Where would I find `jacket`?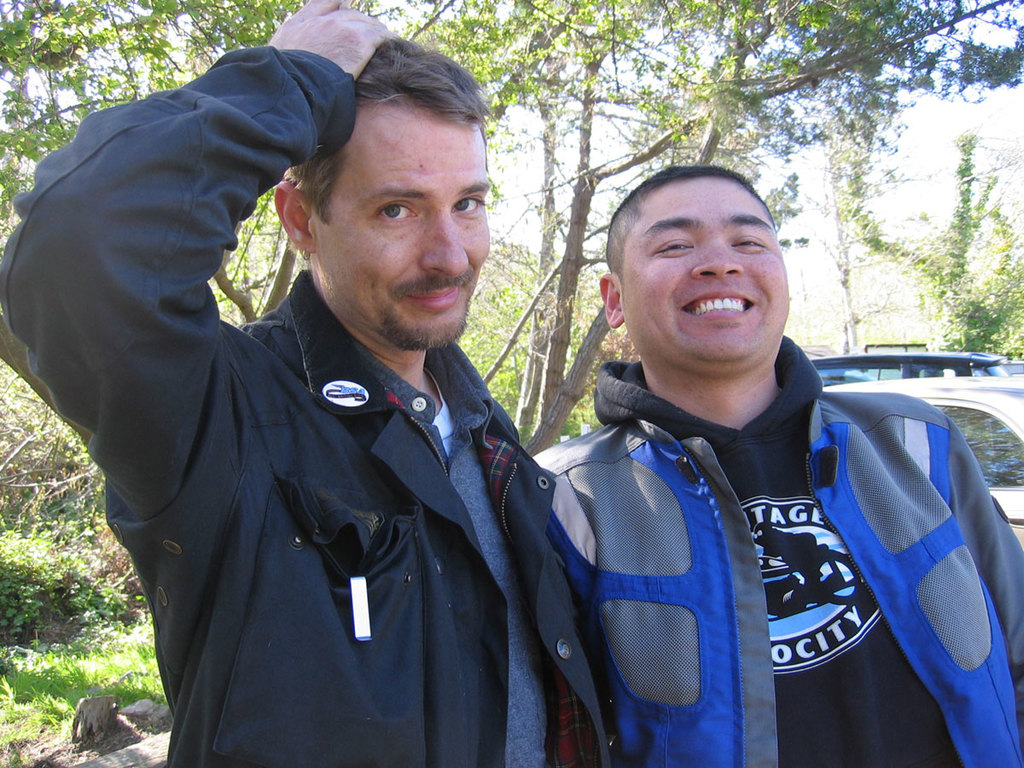
At Rect(480, 291, 999, 767).
